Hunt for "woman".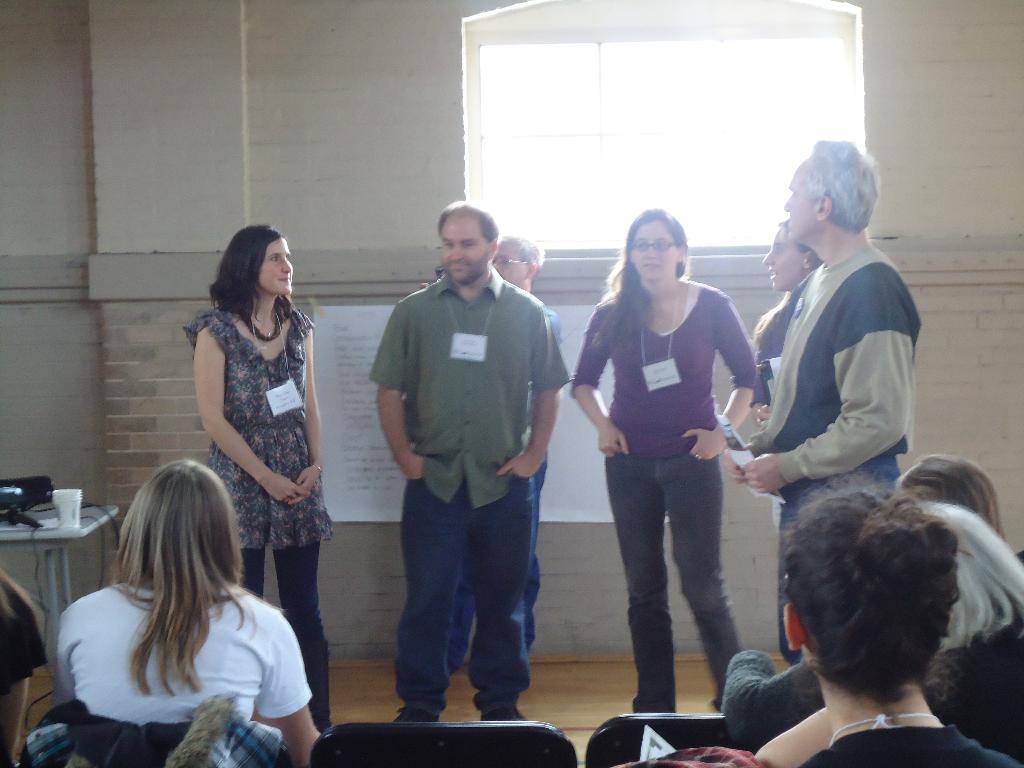
Hunted down at pyautogui.locateOnScreen(39, 445, 309, 760).
